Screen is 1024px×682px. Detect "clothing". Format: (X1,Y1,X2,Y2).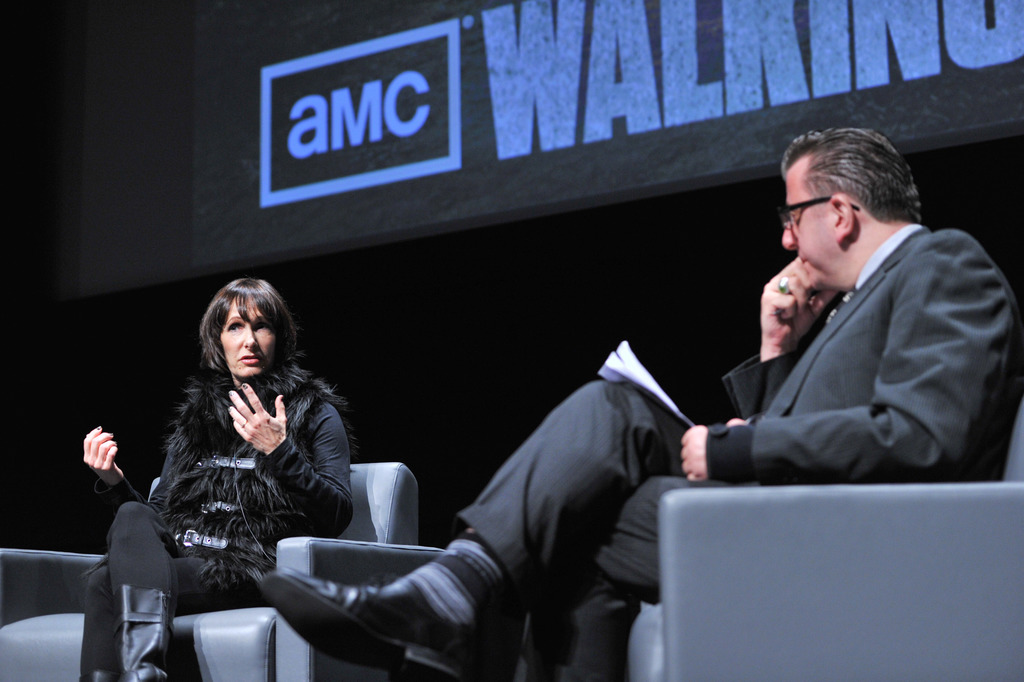
(453,222,1023,681).
